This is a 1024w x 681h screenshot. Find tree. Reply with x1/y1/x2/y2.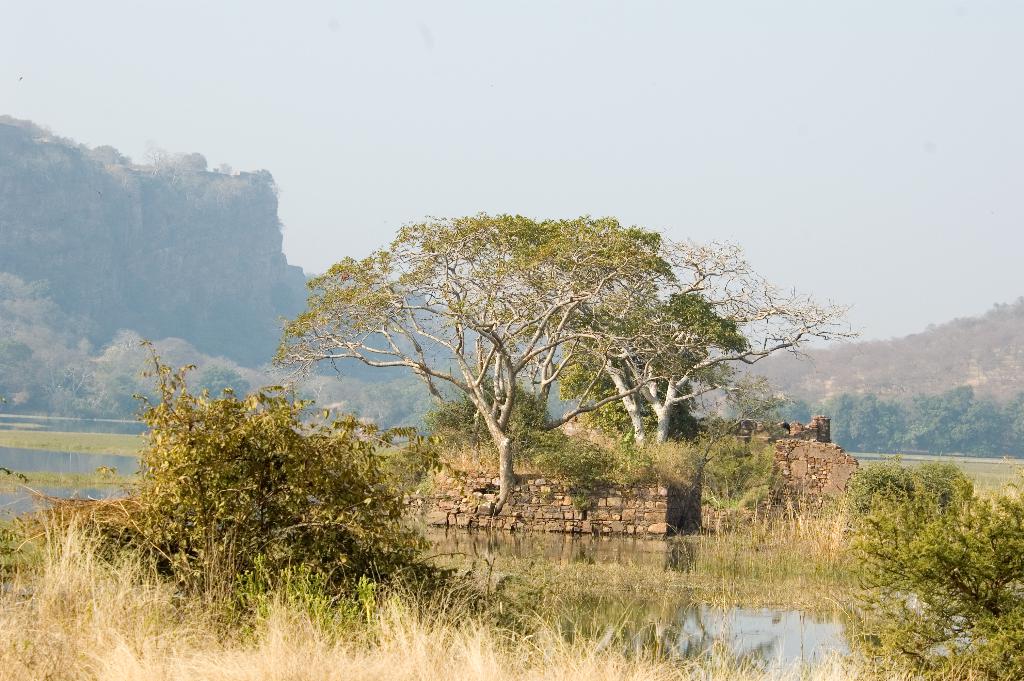
785/377/1023/464.
